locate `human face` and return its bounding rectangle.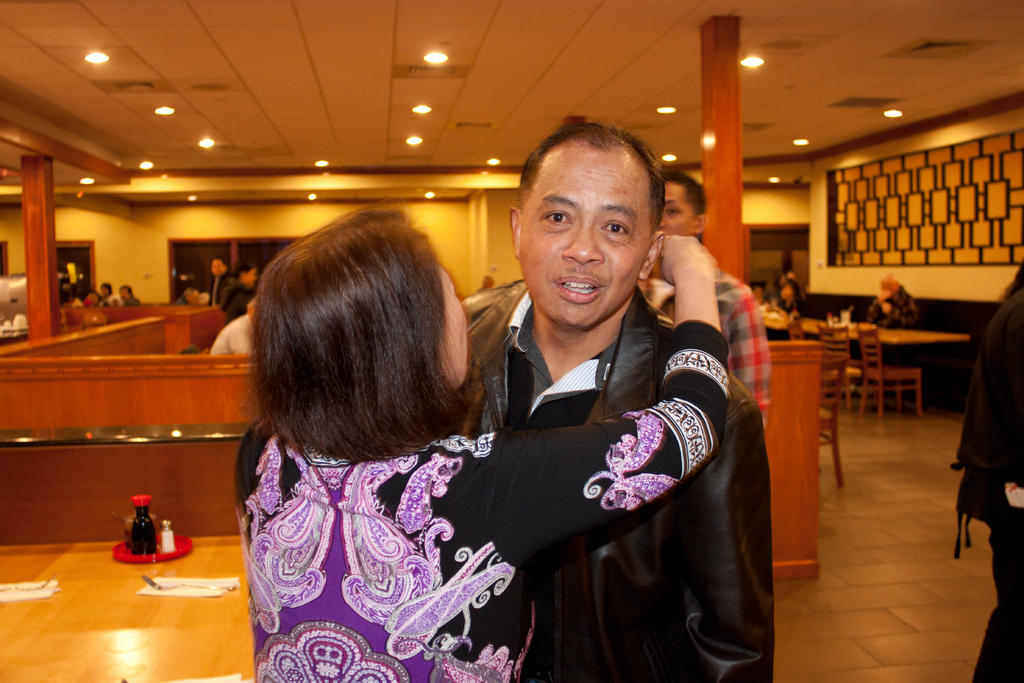
l=519, t=145, r=643, b=325.
